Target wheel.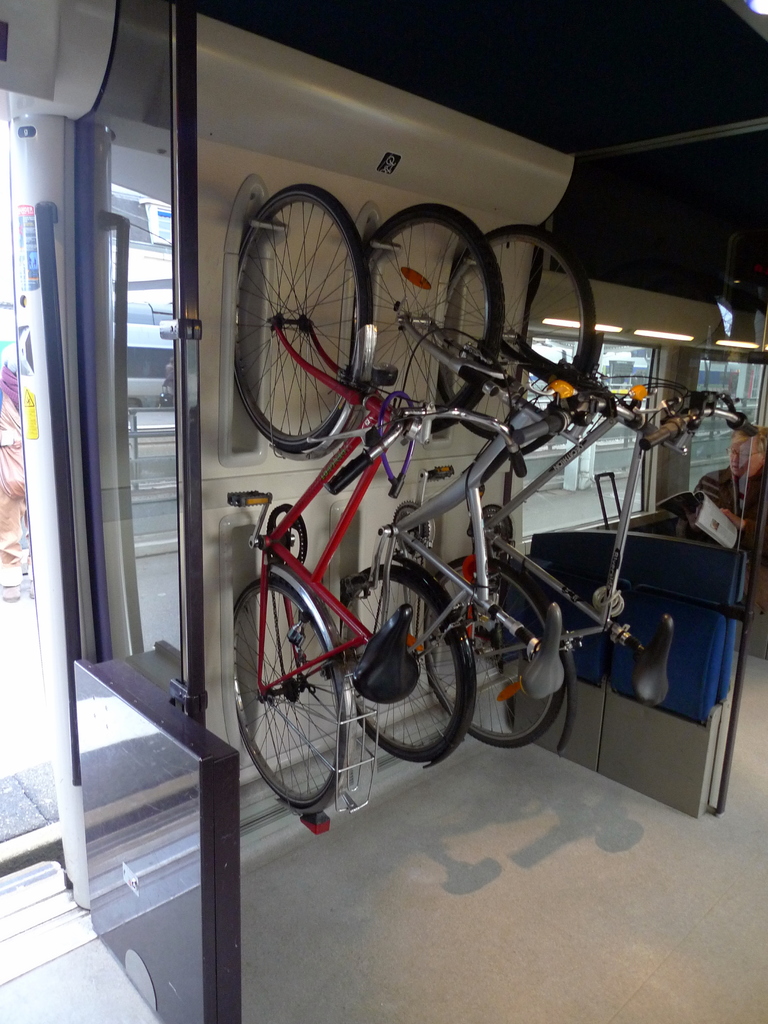
Target region: (left=322, top=556, right=458, bottom=760).
